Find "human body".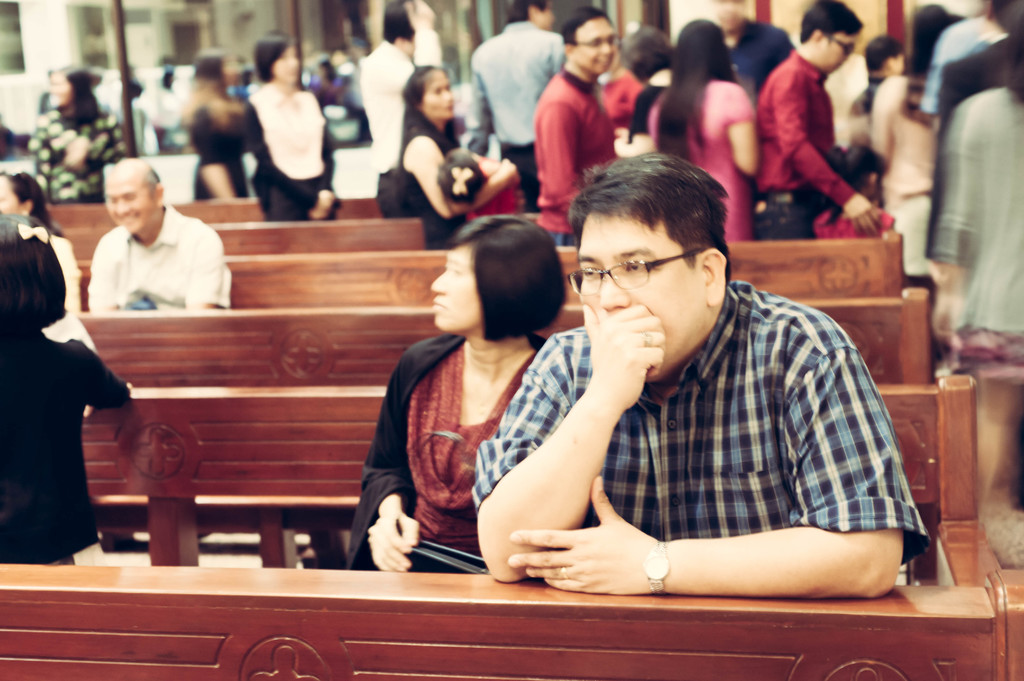
[25,107,130,202].
